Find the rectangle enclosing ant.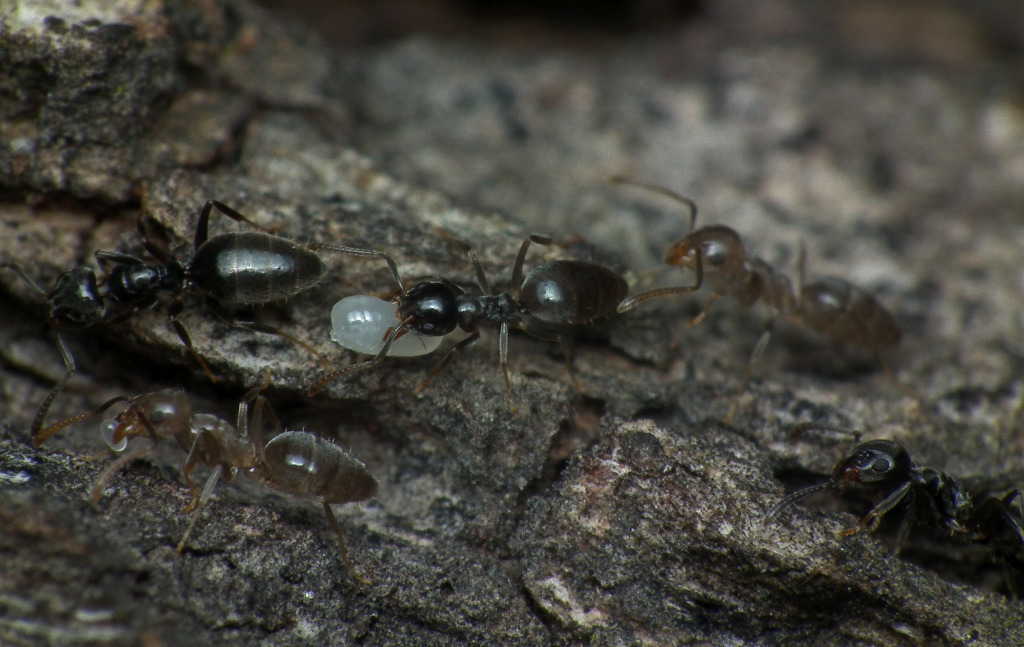
BBox(74, 367, 382, 596).
